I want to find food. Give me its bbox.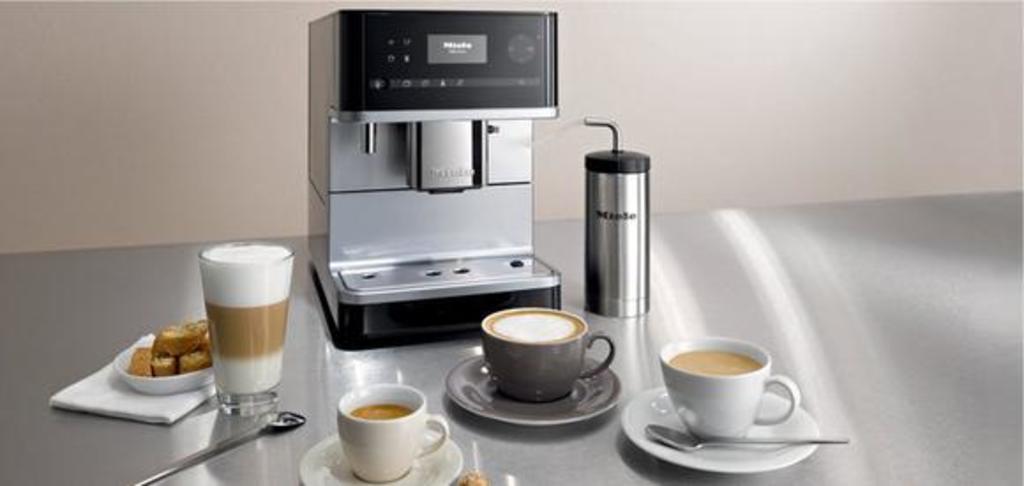
155 329 201 353.
